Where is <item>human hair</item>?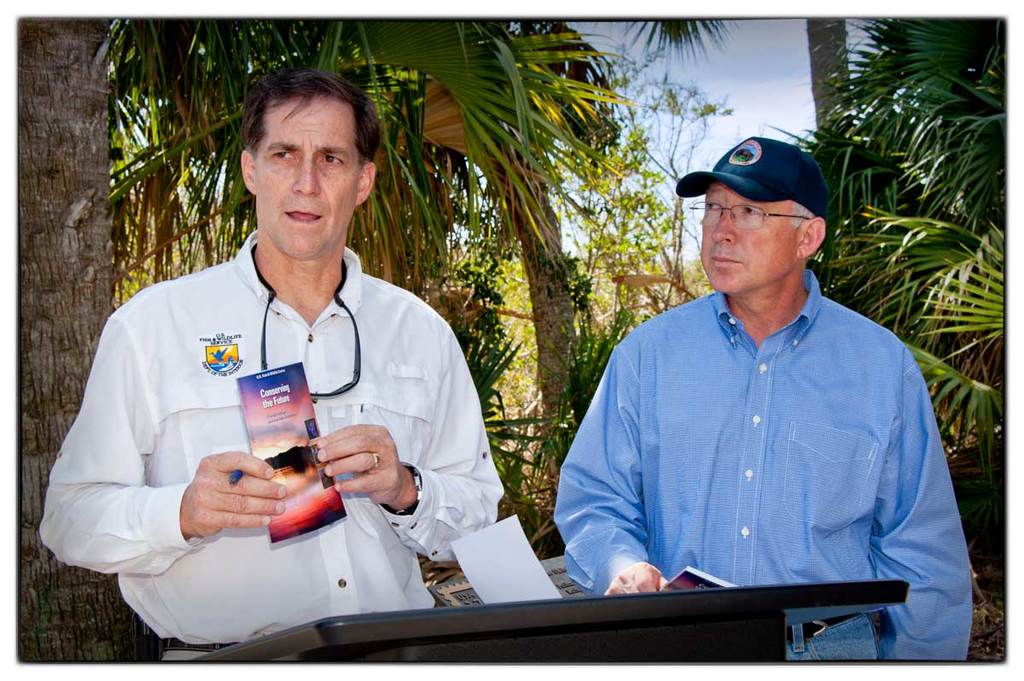
Rect(789, 207, 816, 229).
